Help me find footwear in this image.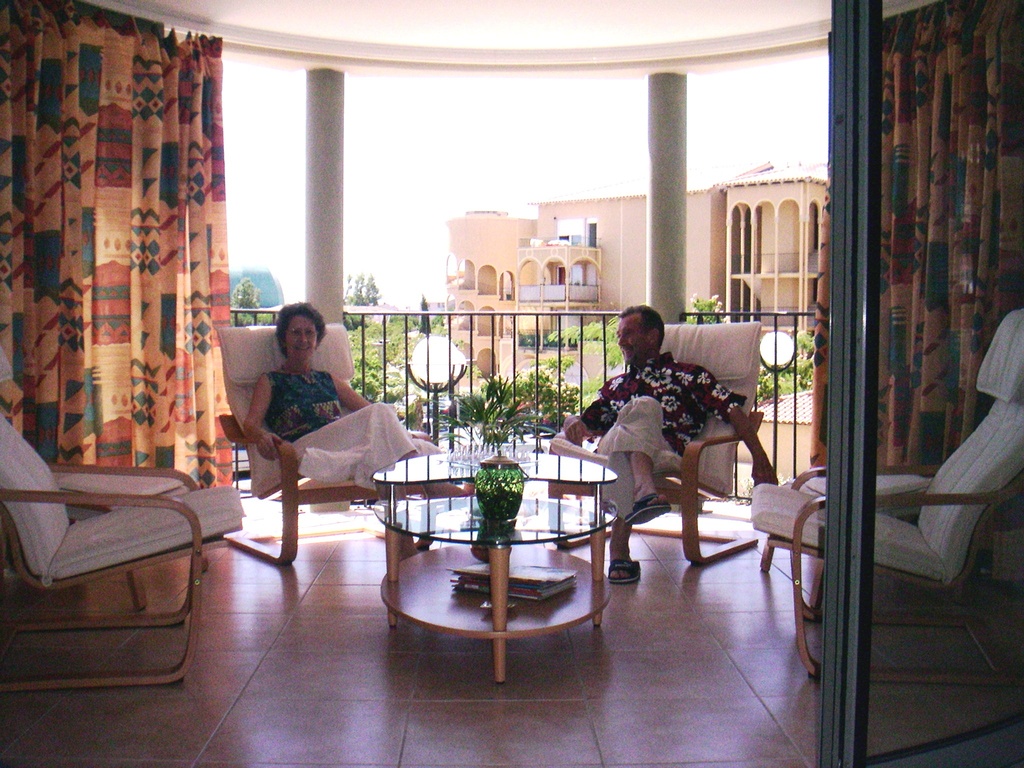
Found it: {"x1": 604, "y1": 553, "x2": 641, "y2": 591}.
